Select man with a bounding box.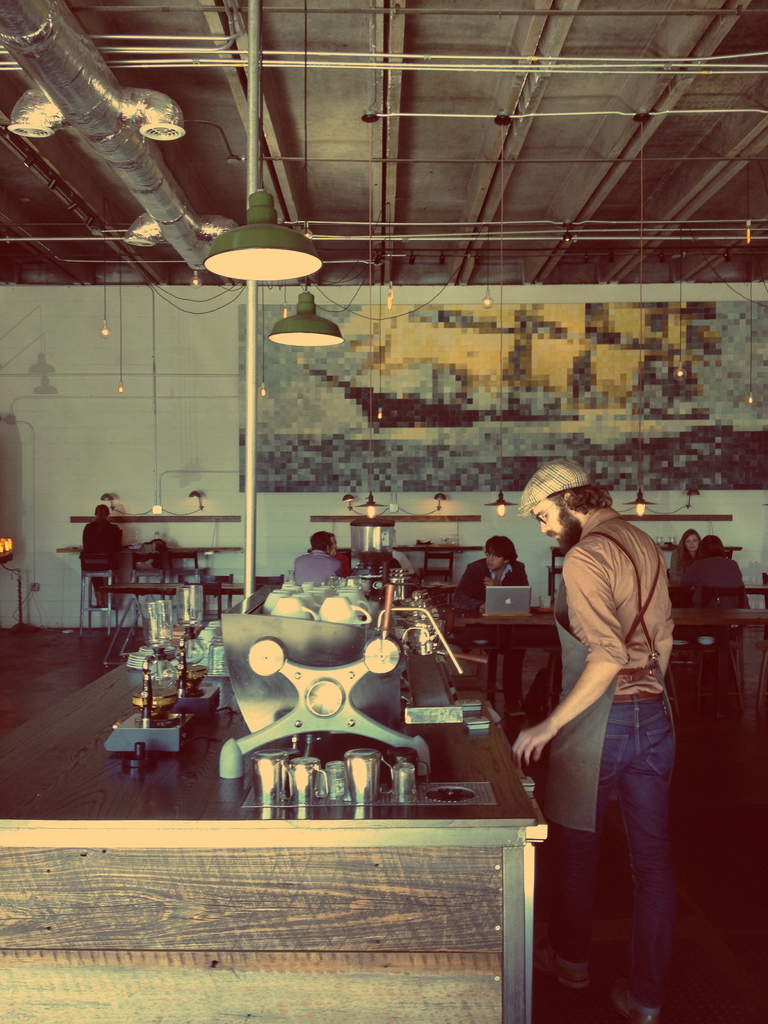
l=502, t=448, r=700, b=976.
